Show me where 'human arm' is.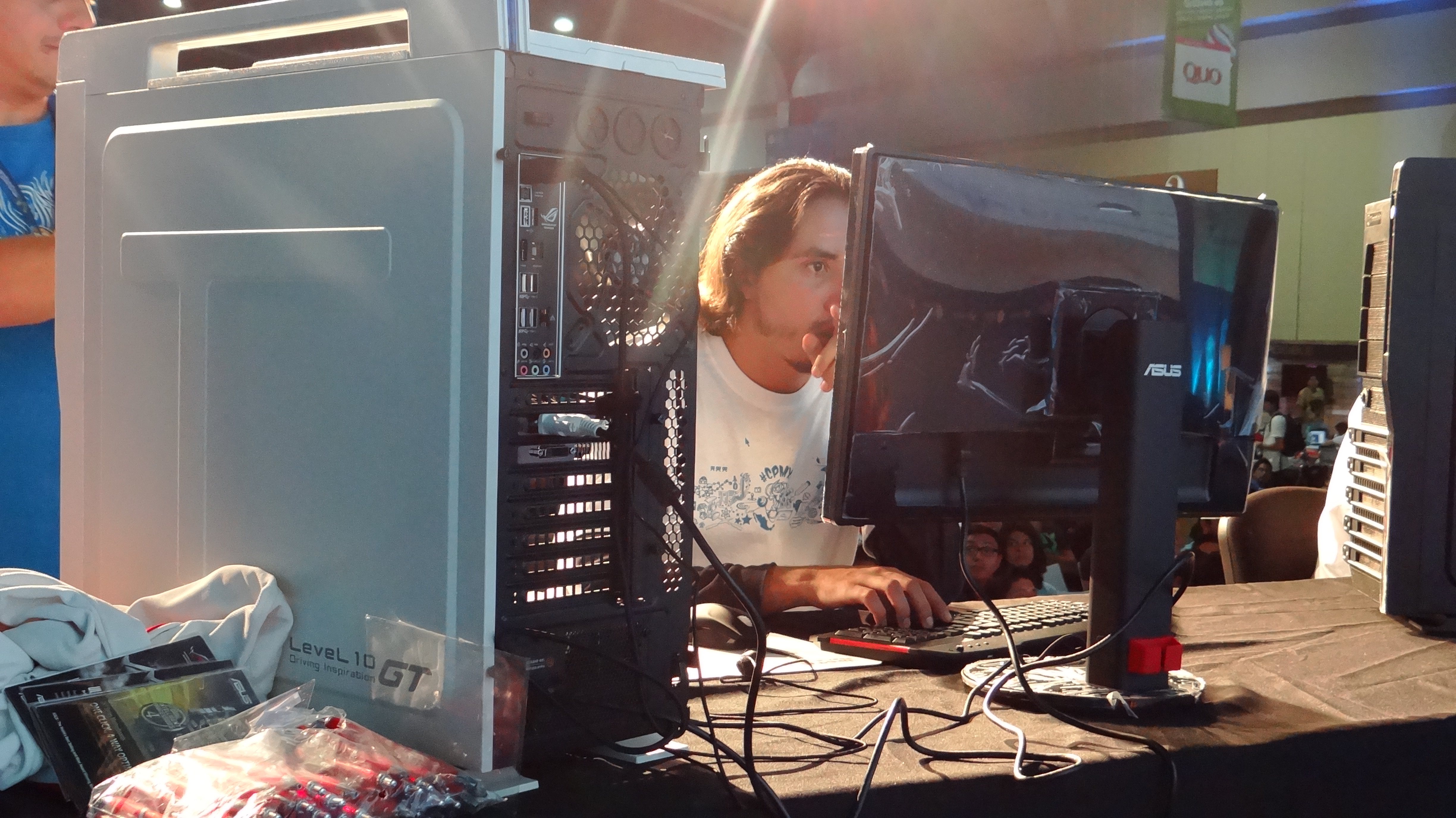
'human arm' is at x1=237 y1=86 x2=259 y2=119.
